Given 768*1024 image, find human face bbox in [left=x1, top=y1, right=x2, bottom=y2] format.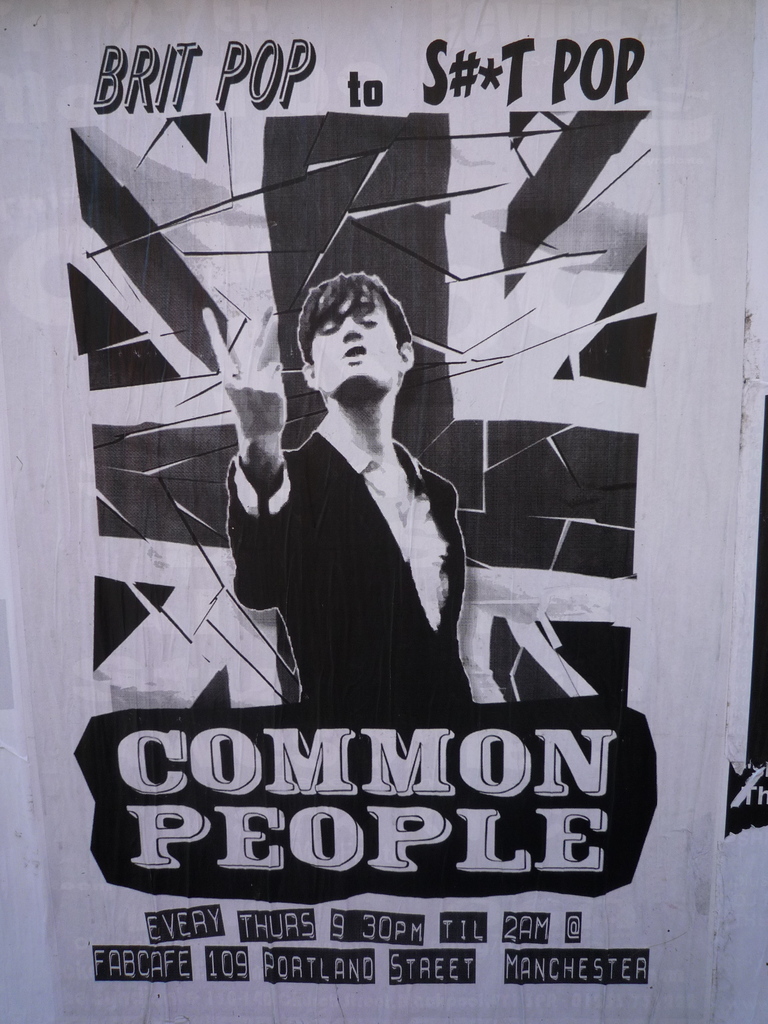
[left=310, top=293, right=401, bottom=394].
